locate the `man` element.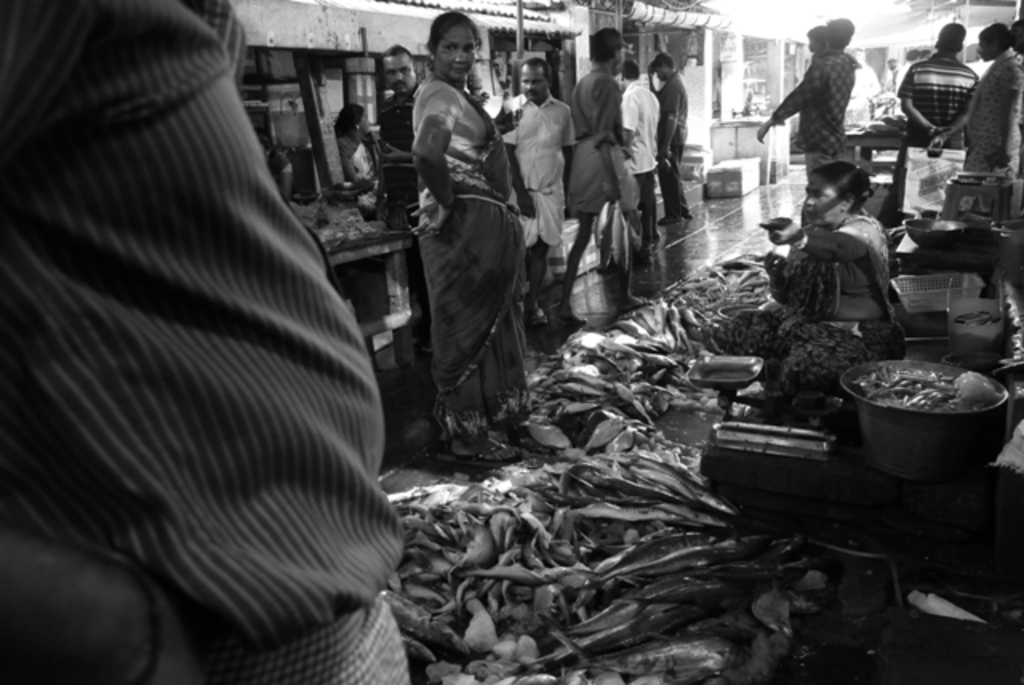
Element bbox: {"left": 888, "top": 59, "right": 904, "bottom": 86}.
